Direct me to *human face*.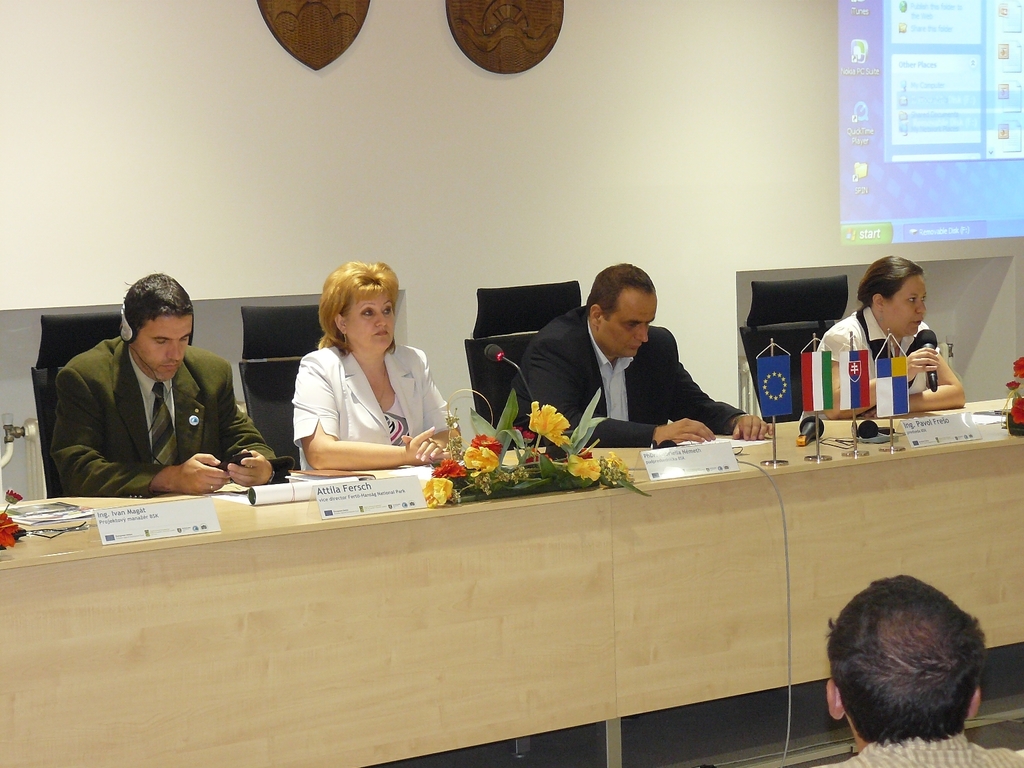
Direction: rect(134, 315, 192, 382).
